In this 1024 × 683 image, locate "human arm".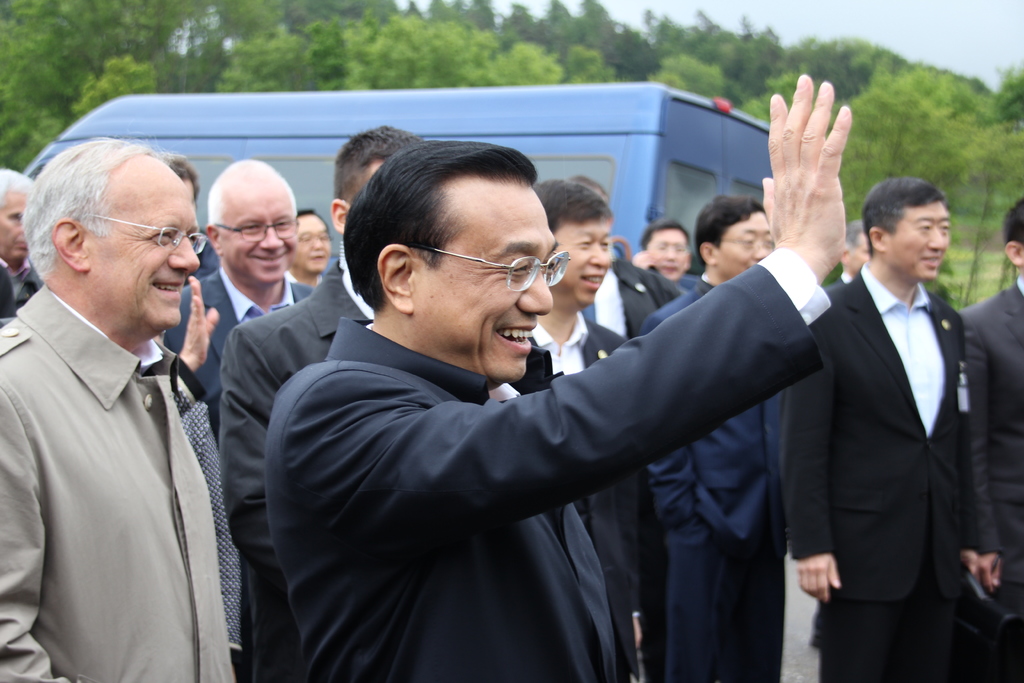
Bounding box: 282/74/852/547.
